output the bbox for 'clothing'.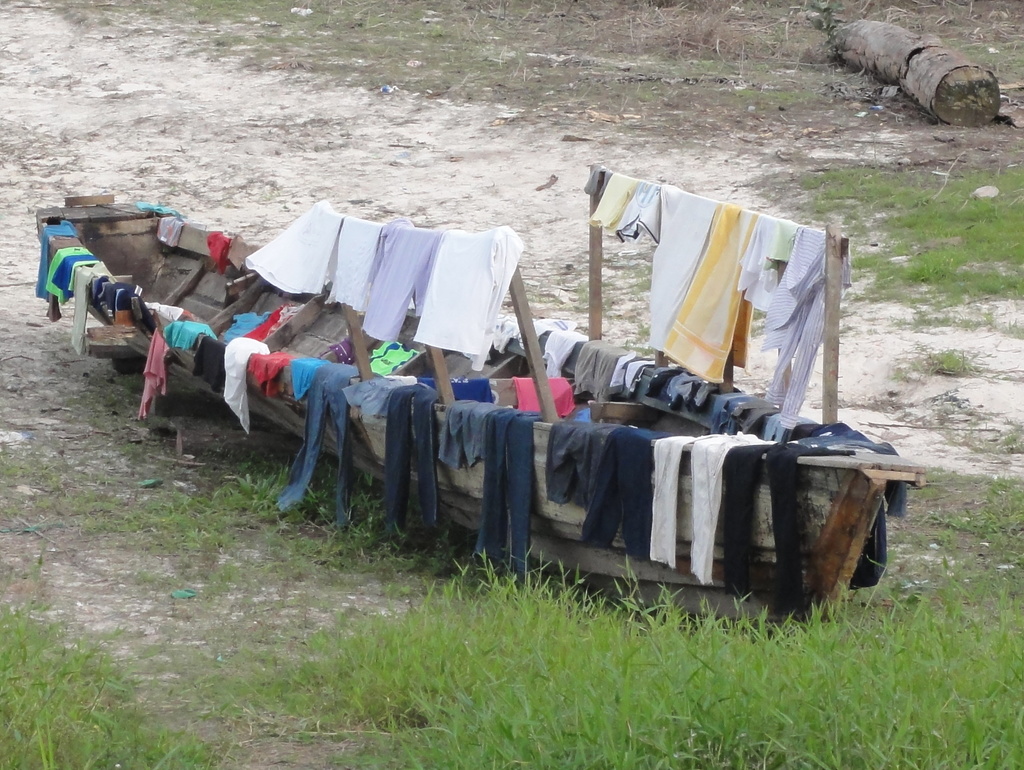
(772,214,796,273).
